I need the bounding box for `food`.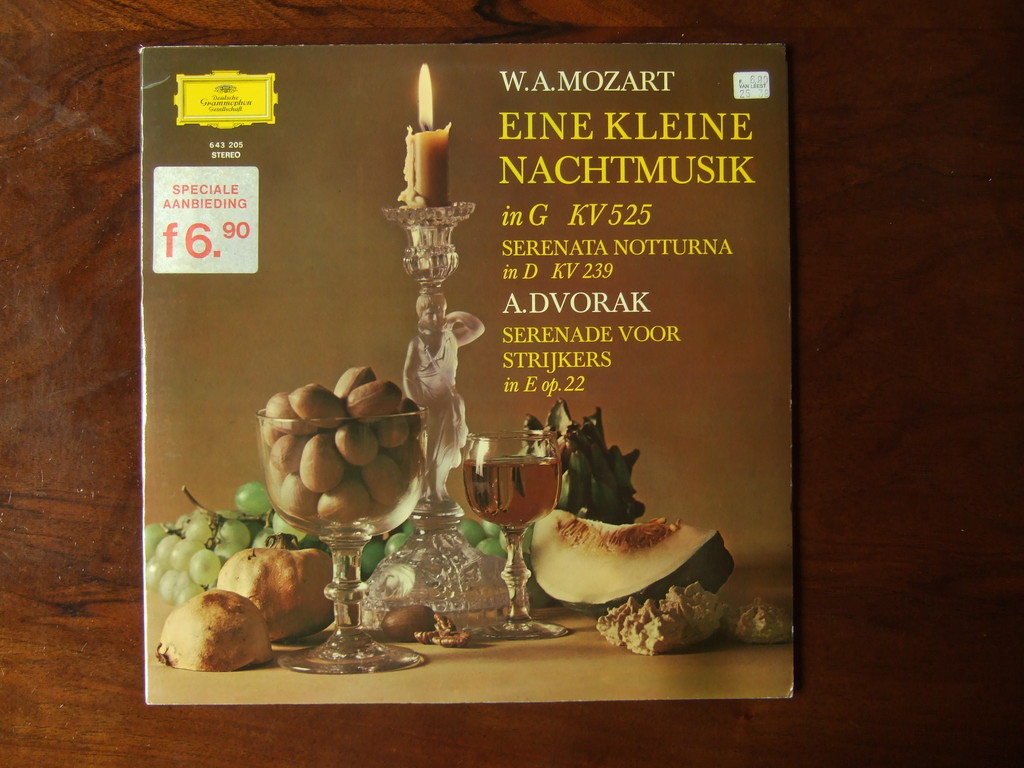
Here it is: [153, 587, 276, 672].
